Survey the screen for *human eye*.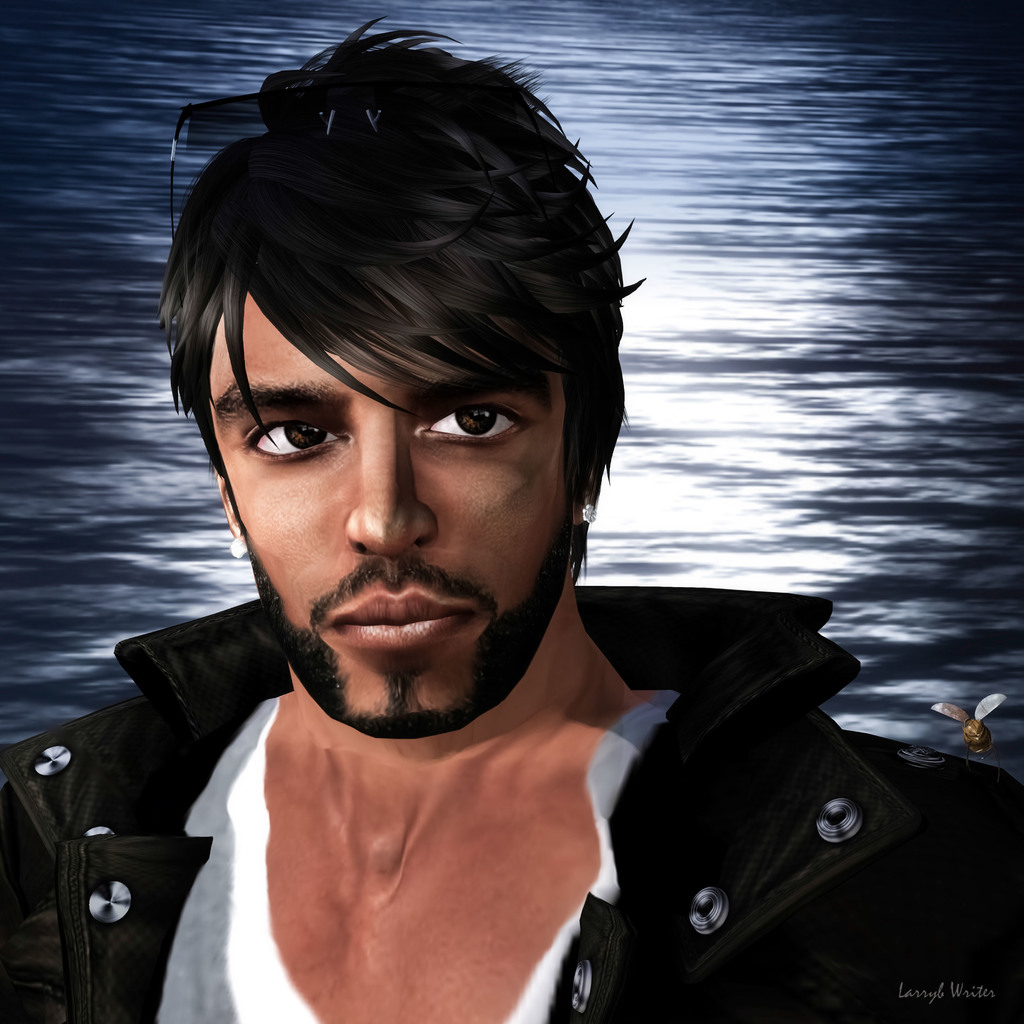
Survey found: Rect(413, 399, 536, 449).
